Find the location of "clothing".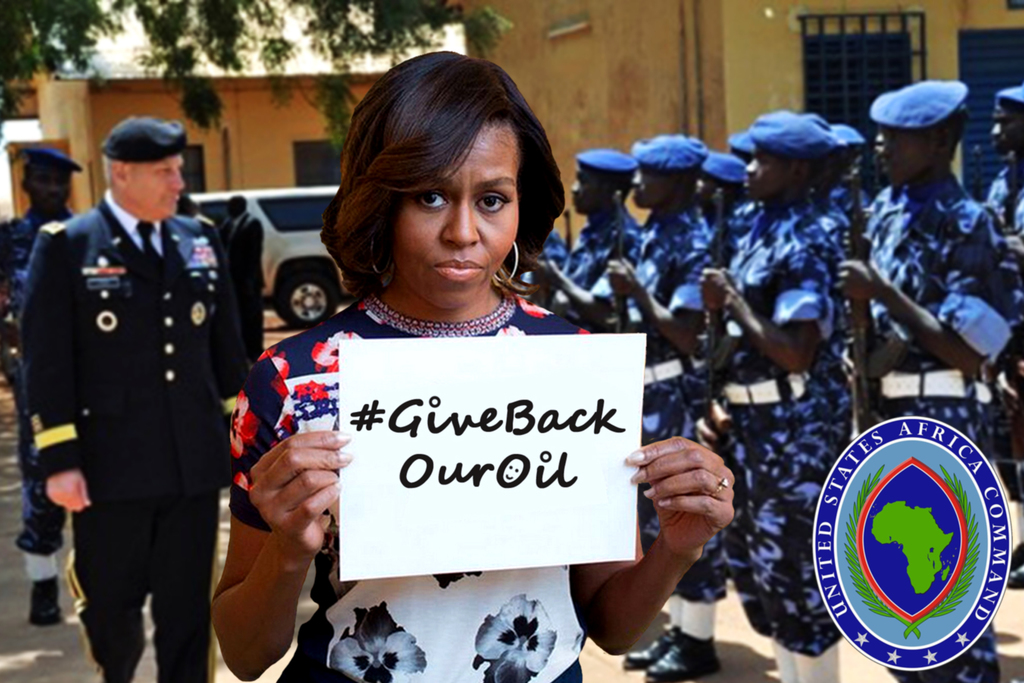
Location: (left=17, top=140, right=250, bottom=679).
